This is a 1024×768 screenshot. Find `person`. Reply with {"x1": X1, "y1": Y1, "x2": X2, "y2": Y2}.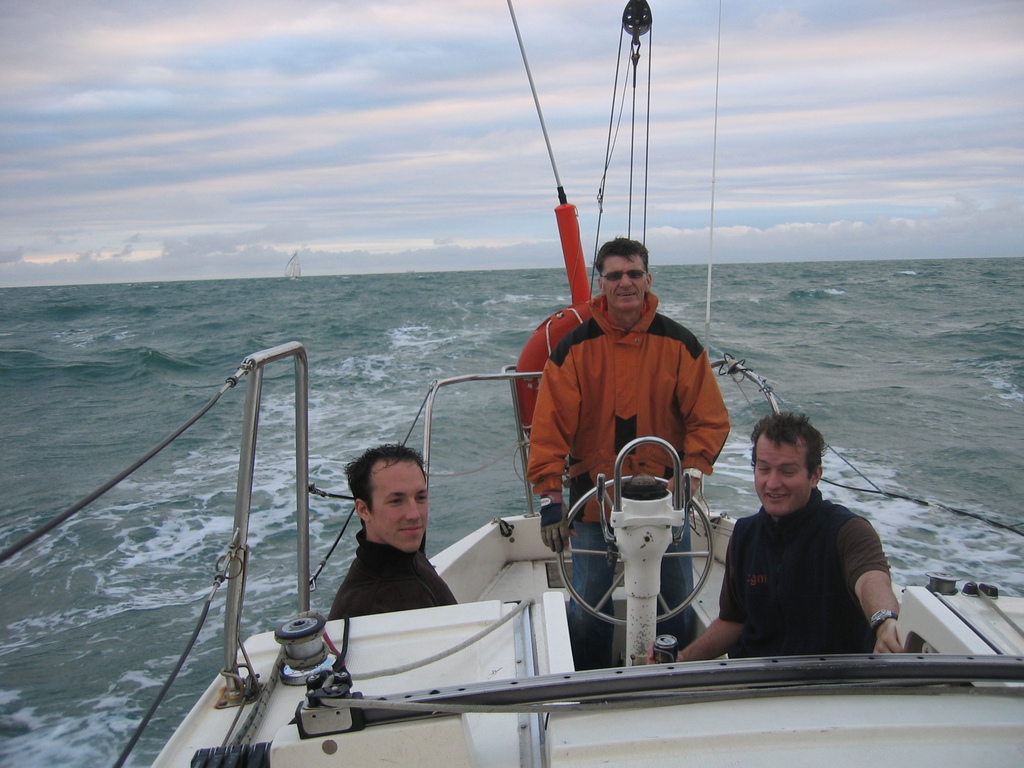
{"x1": 330, "y1": 442, "x2": 460, "y2": 620}.
